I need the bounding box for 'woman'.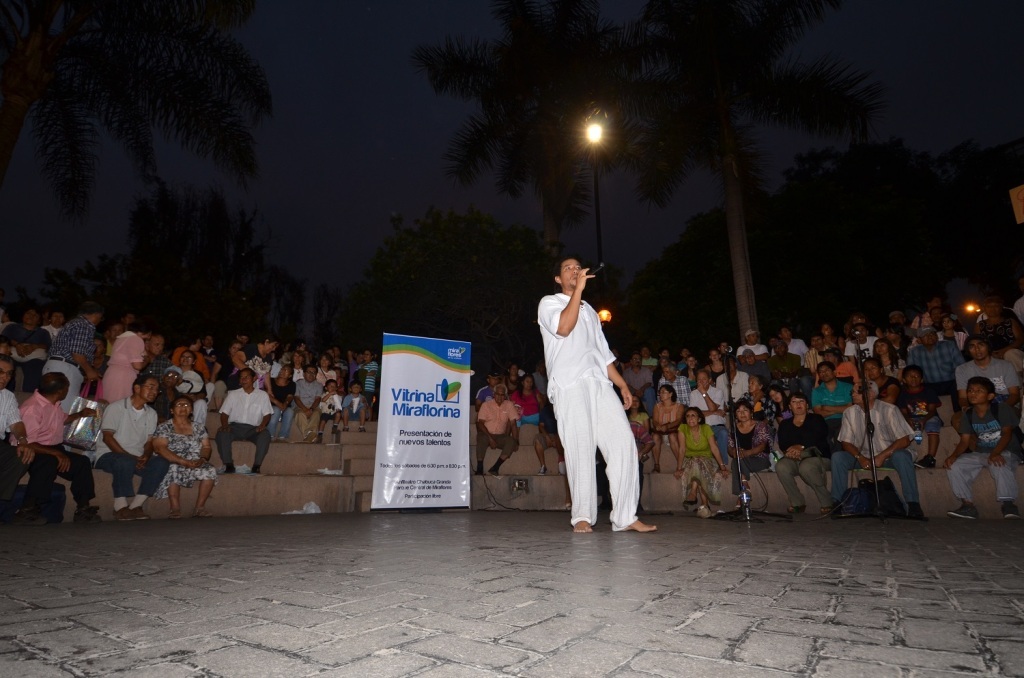
Here it is: bbox=(156, 391, 220, 514).
